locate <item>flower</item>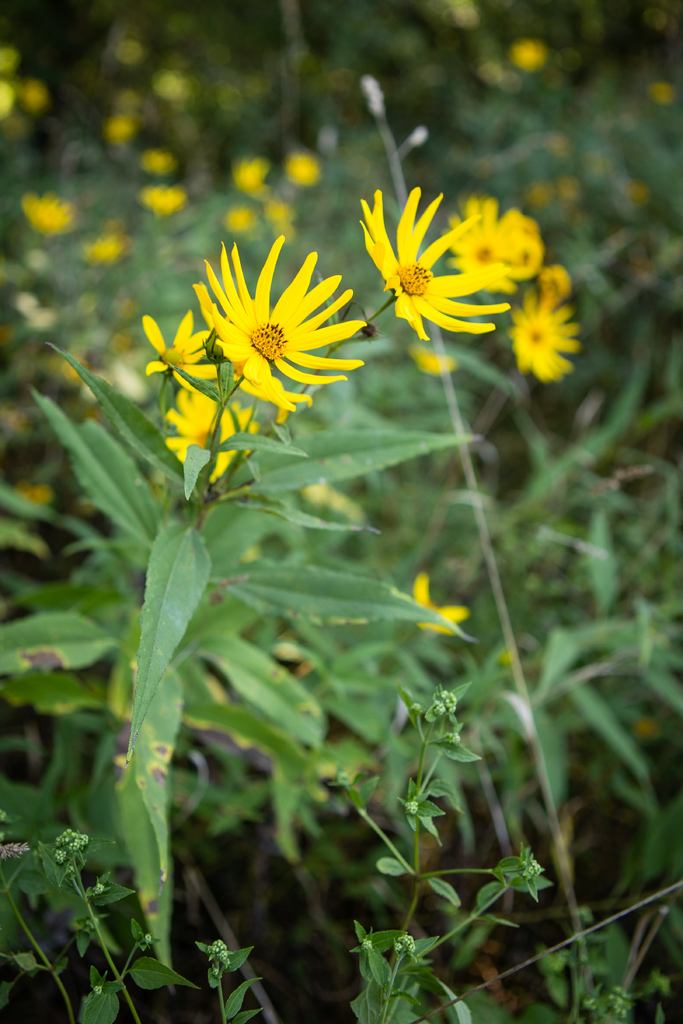
bbox=(284, 147, 323, 187)
